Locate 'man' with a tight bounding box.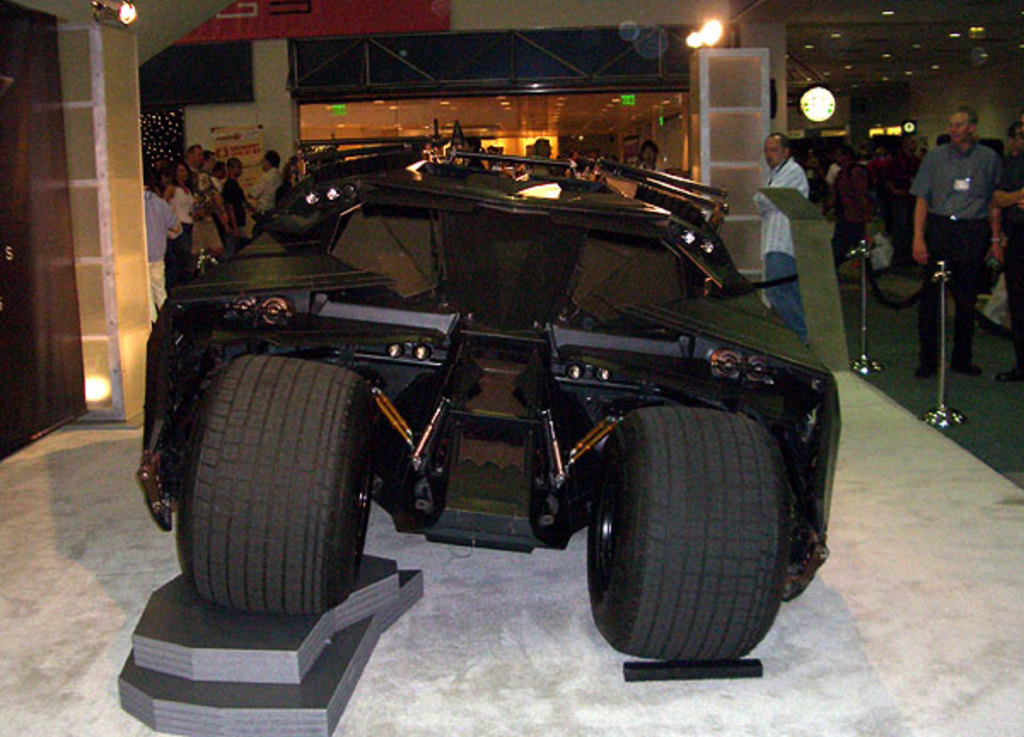
region(215, 154, 256, 244).
